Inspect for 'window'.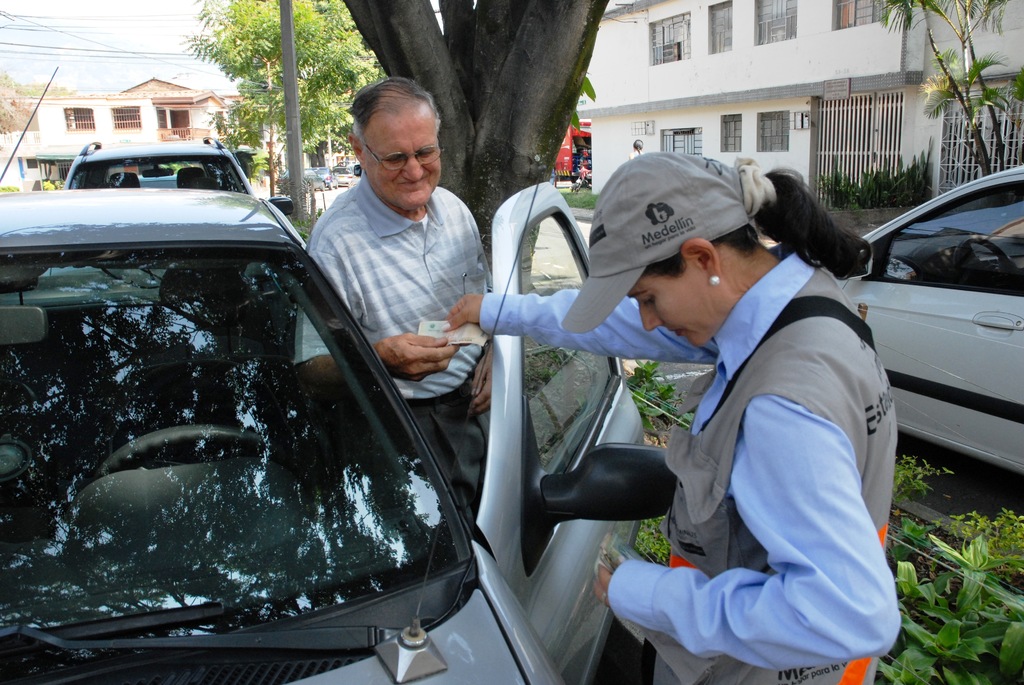
Inspection: region(753, 0, 794, 43).
